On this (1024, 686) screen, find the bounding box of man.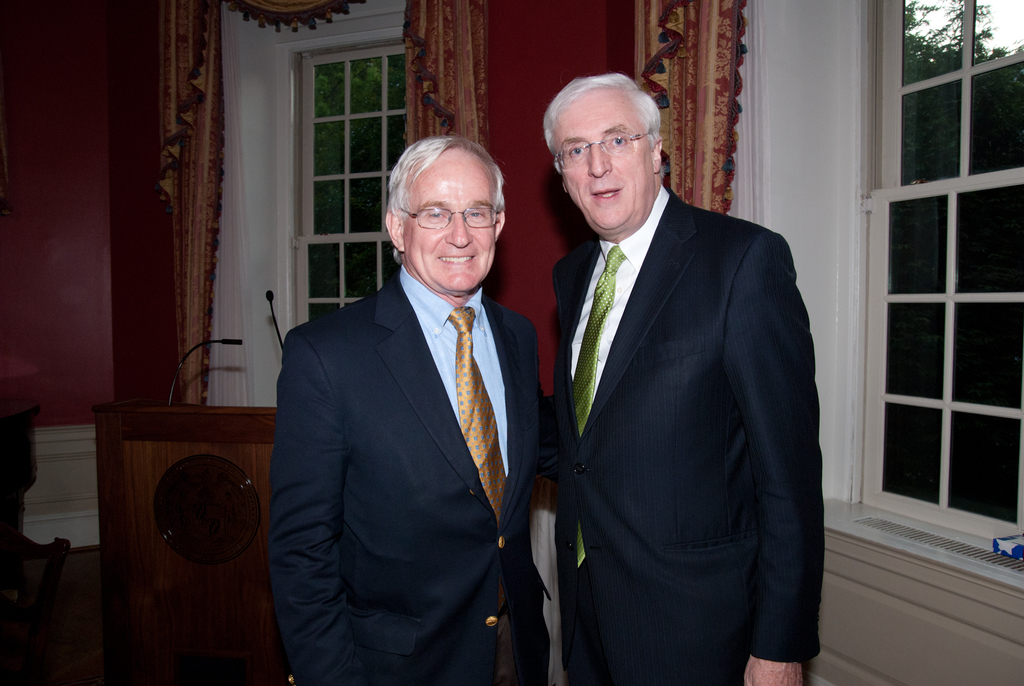
Bounding box: x1=262 y1=111 x2=554 y2=685.
